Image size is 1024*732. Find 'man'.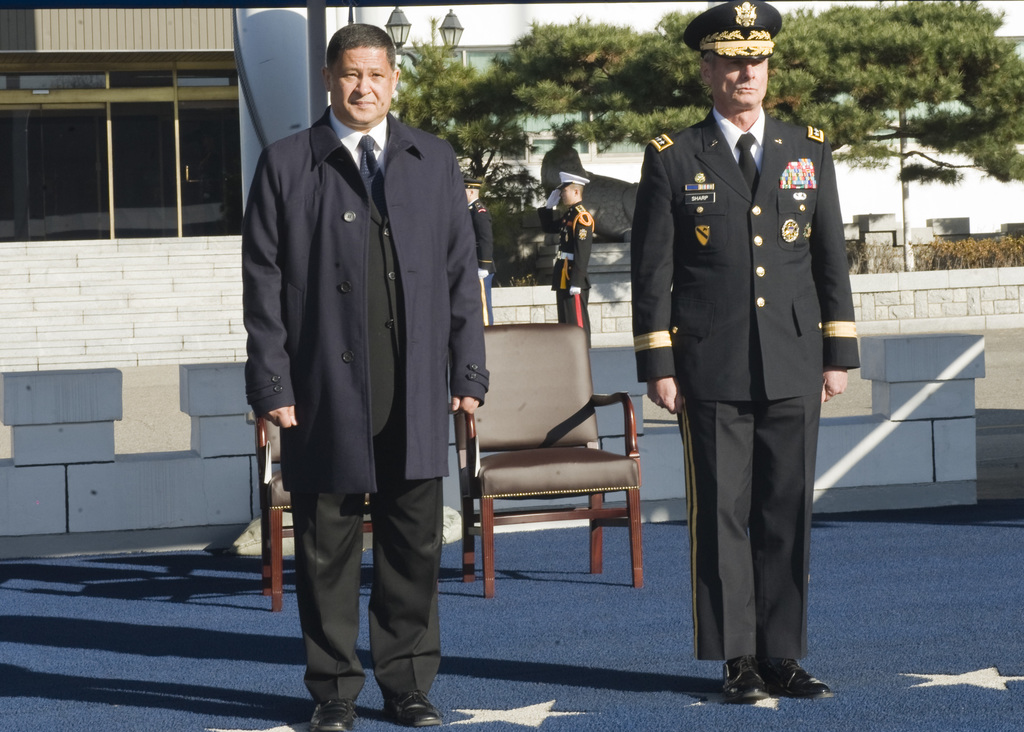
240/19/492/731.
